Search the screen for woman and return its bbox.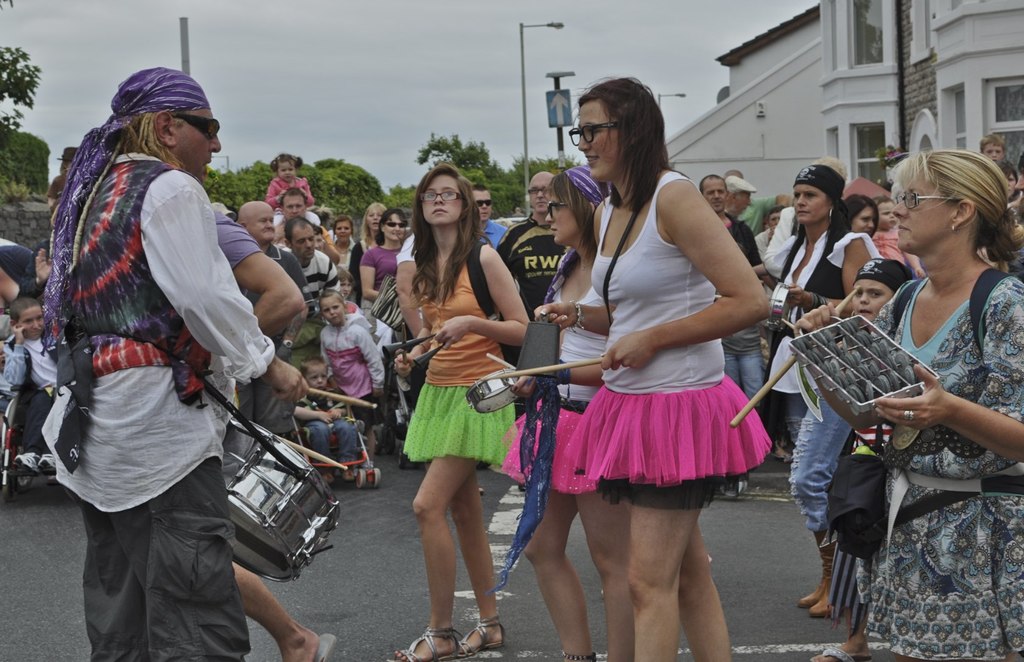
Found: bbox=[359, 211, 414, 305].
